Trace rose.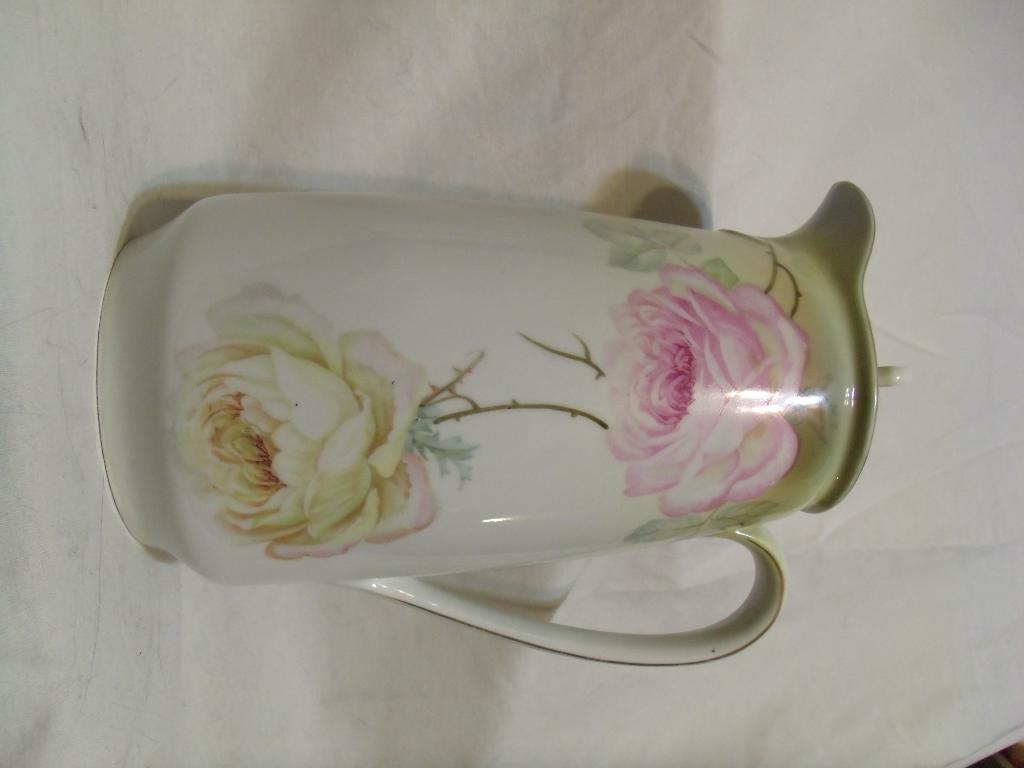
Traced to <region>161, 281, 440, 561</region>.
